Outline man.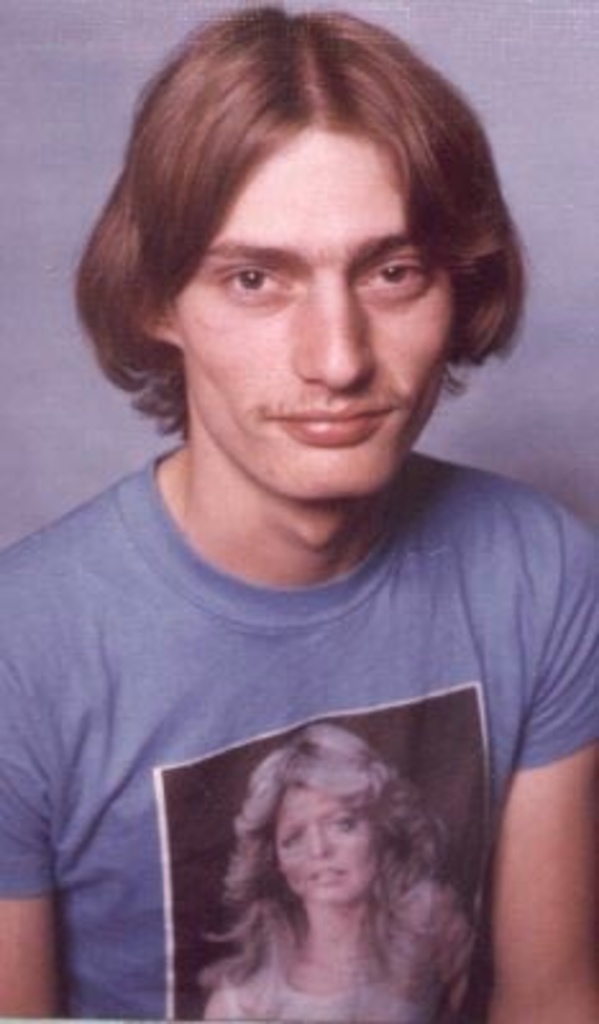
Outline: bbox=(20, 46, 573, 1023).
